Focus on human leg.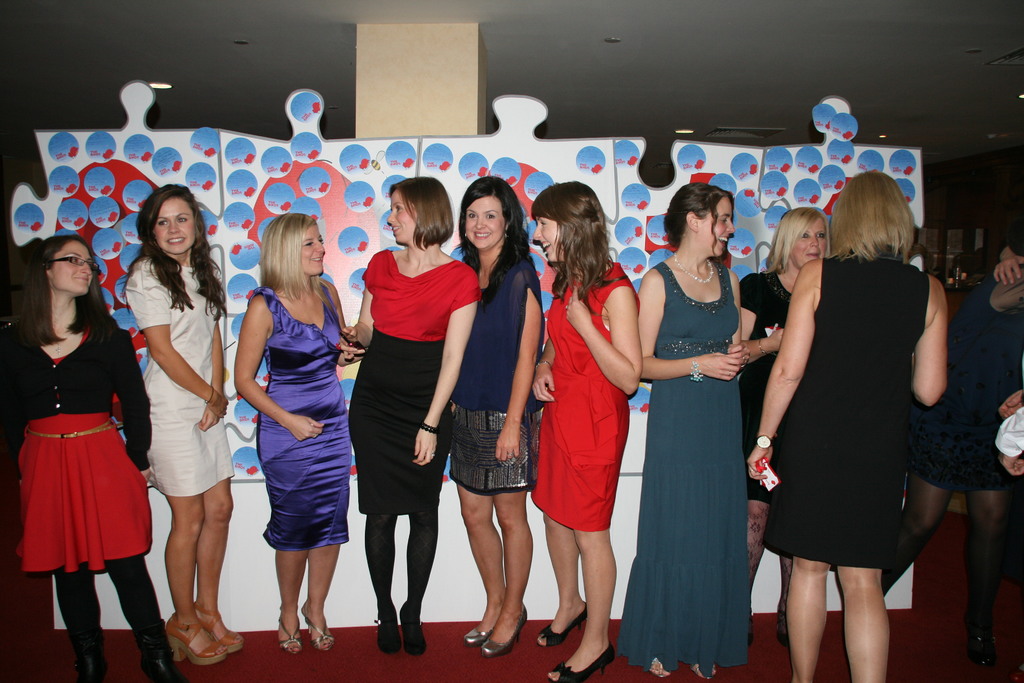
Focused at (540,418,620,682).
